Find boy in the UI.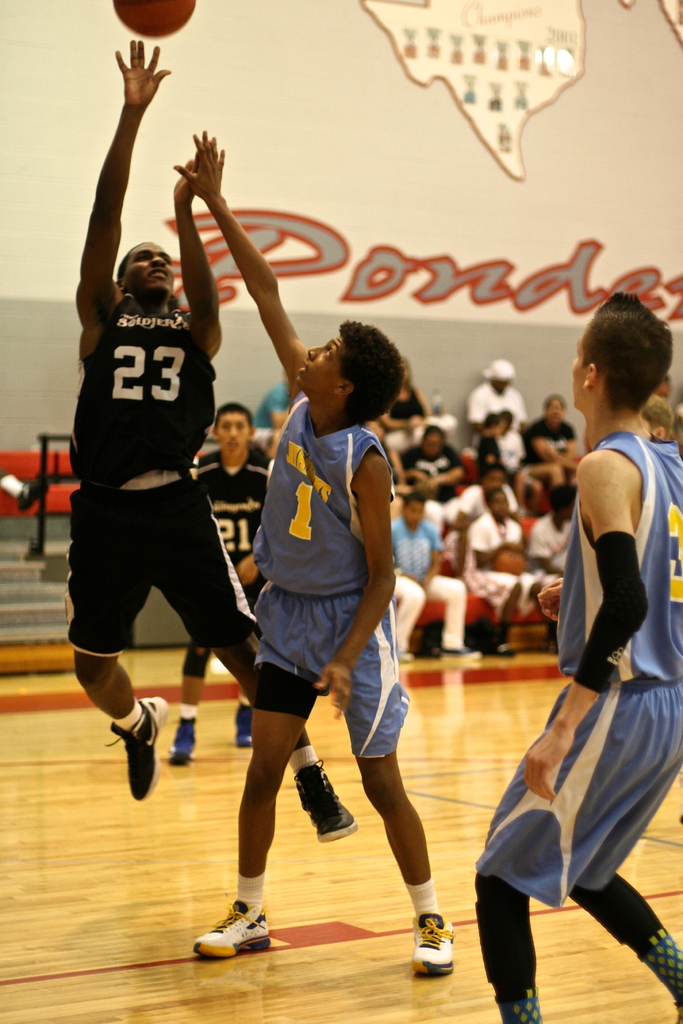
UI element at (x1=172, y1=397, x2=289, y2=764).
